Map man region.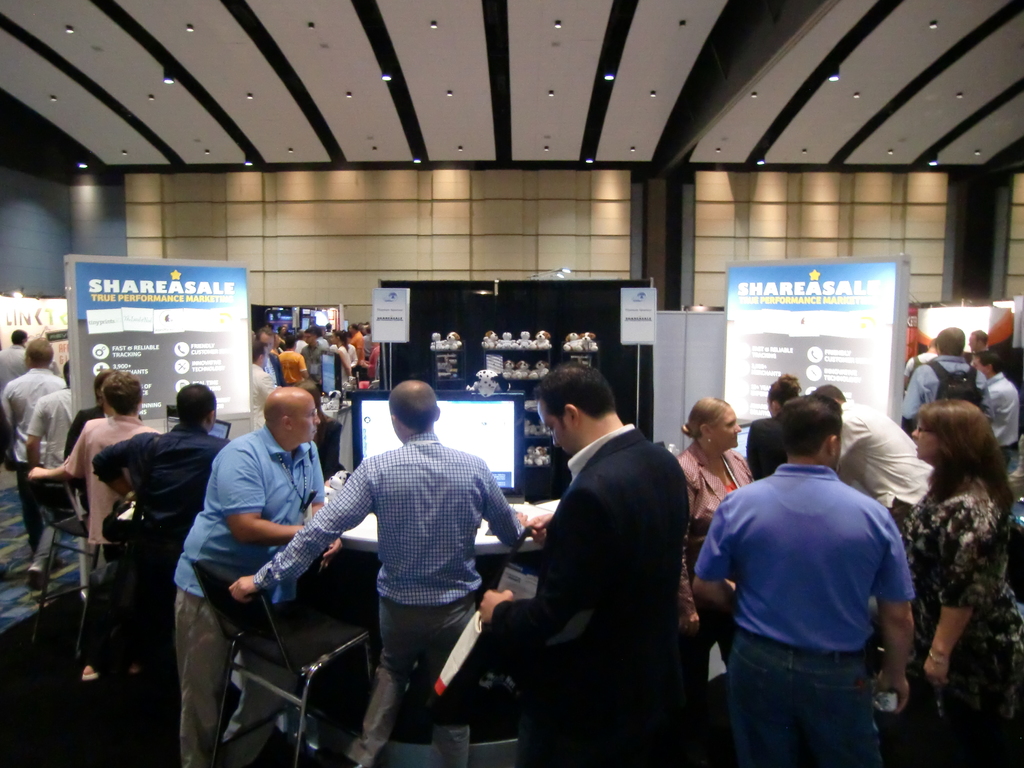
Mapped to box(967, 352, 1023, 474).
